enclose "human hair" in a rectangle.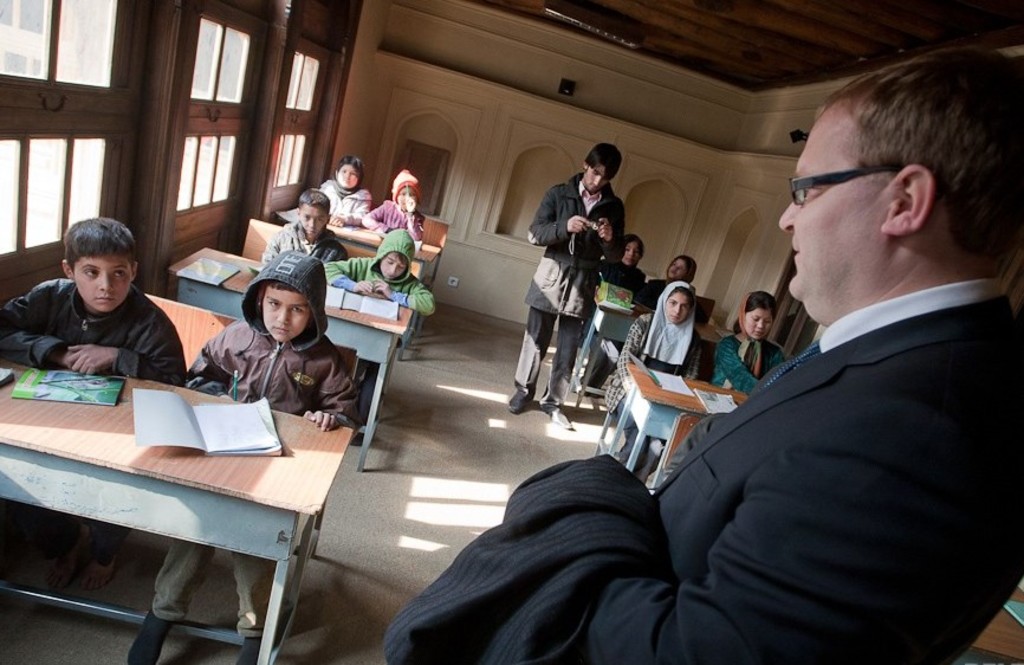
locate(300, 187, 328, 217).
